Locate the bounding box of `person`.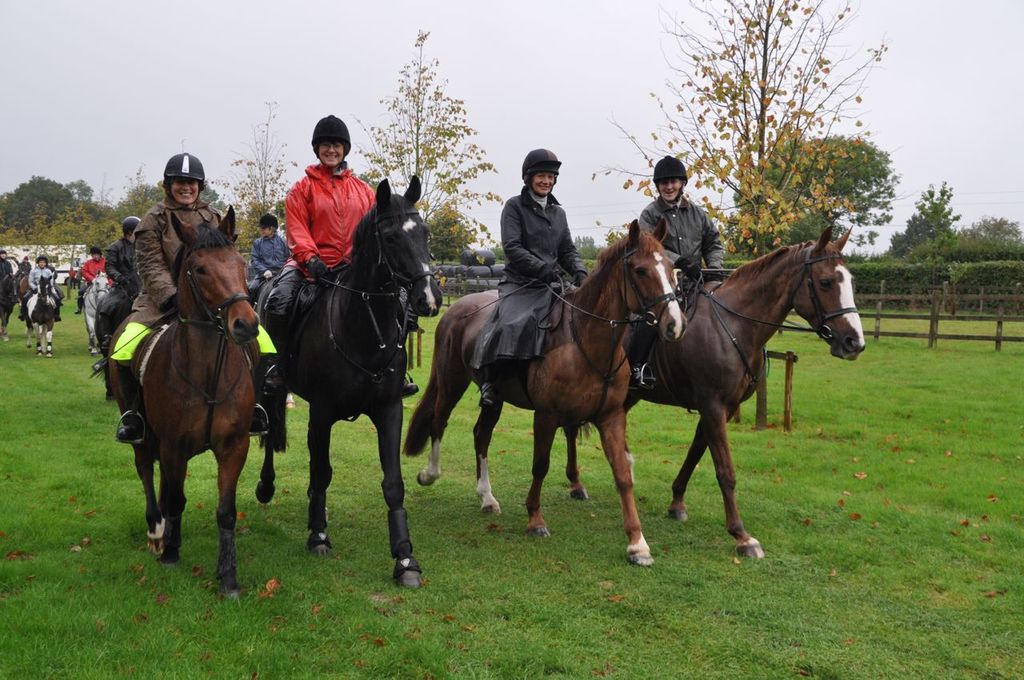
Bounding box: x1=469, y1=145, x2=591, y2=405.
